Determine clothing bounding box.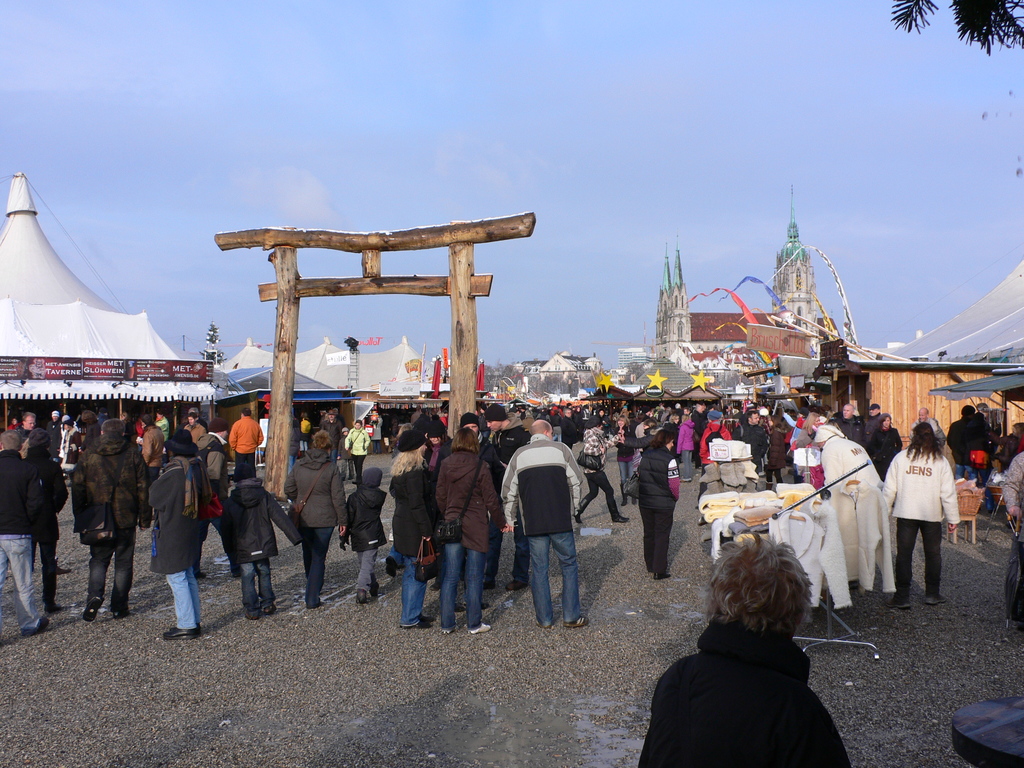
Determined: detection(230, 405, 269, 476).
